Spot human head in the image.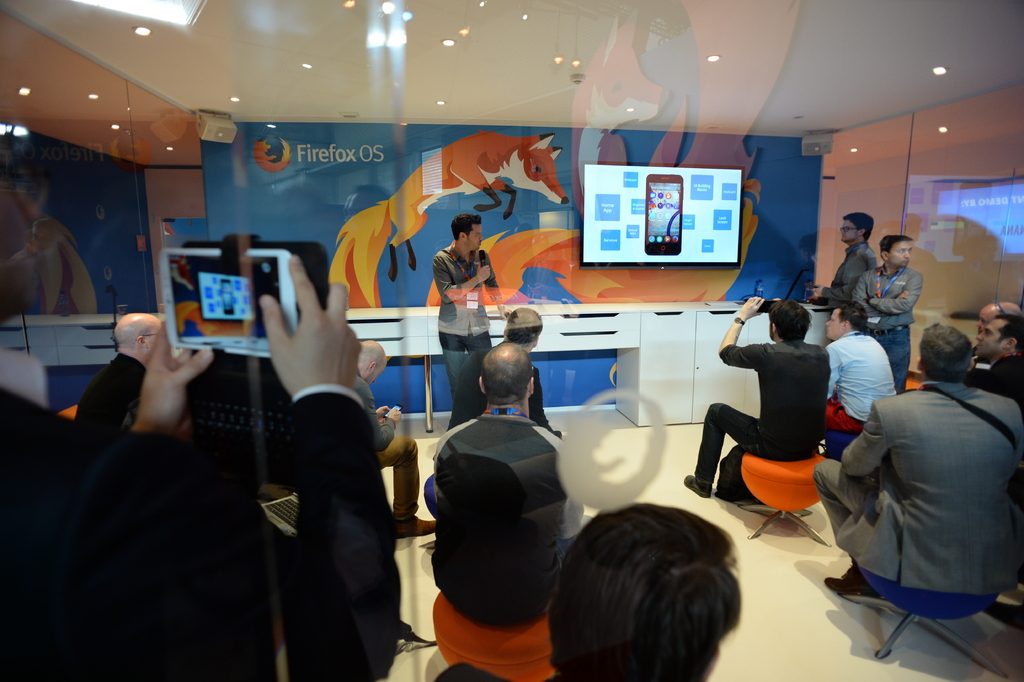
human head found at [879,234,913,265].
